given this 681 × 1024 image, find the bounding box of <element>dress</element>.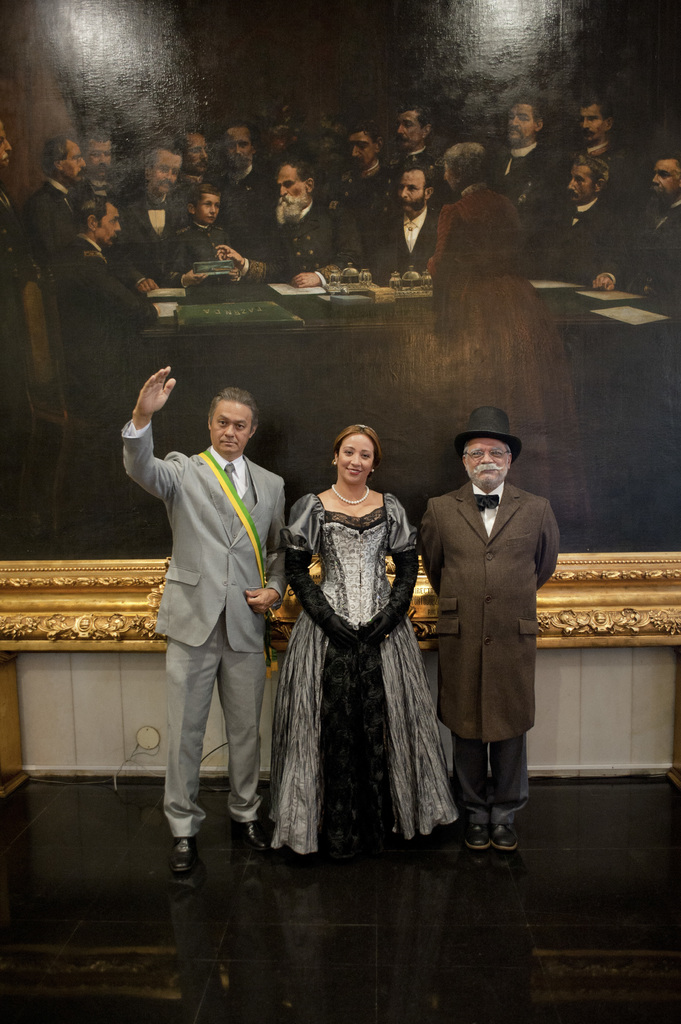
rect(424, 184, 595, 550).
